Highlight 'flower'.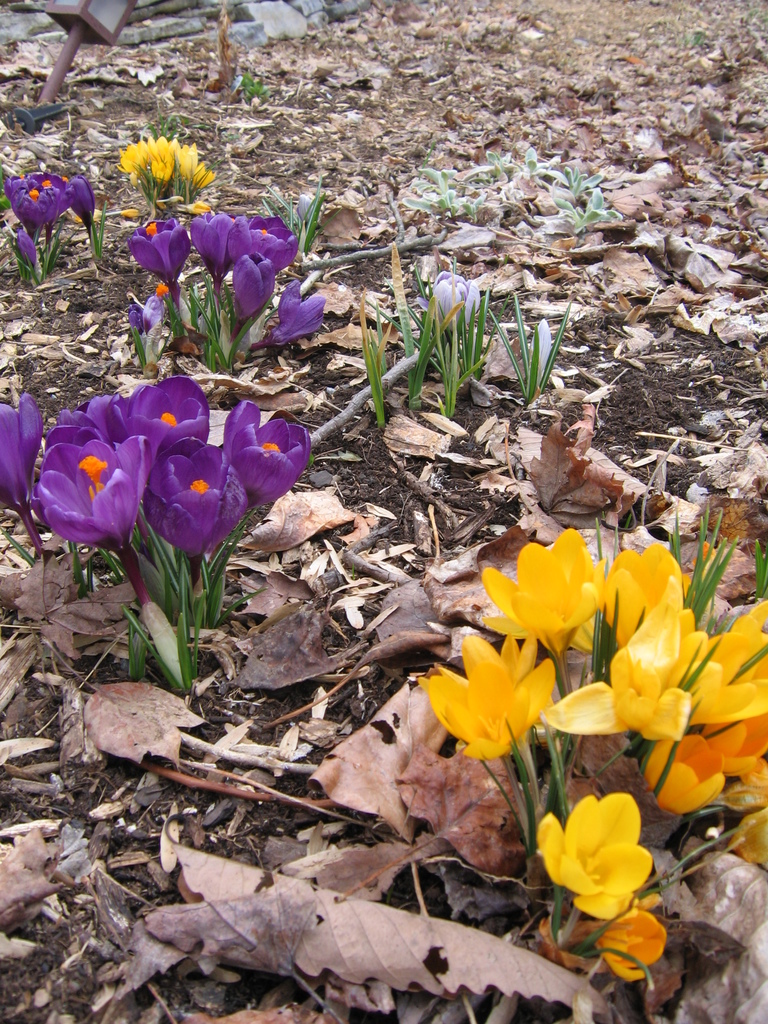
Highlighted region: select_region(0, 173, 72, 234).
